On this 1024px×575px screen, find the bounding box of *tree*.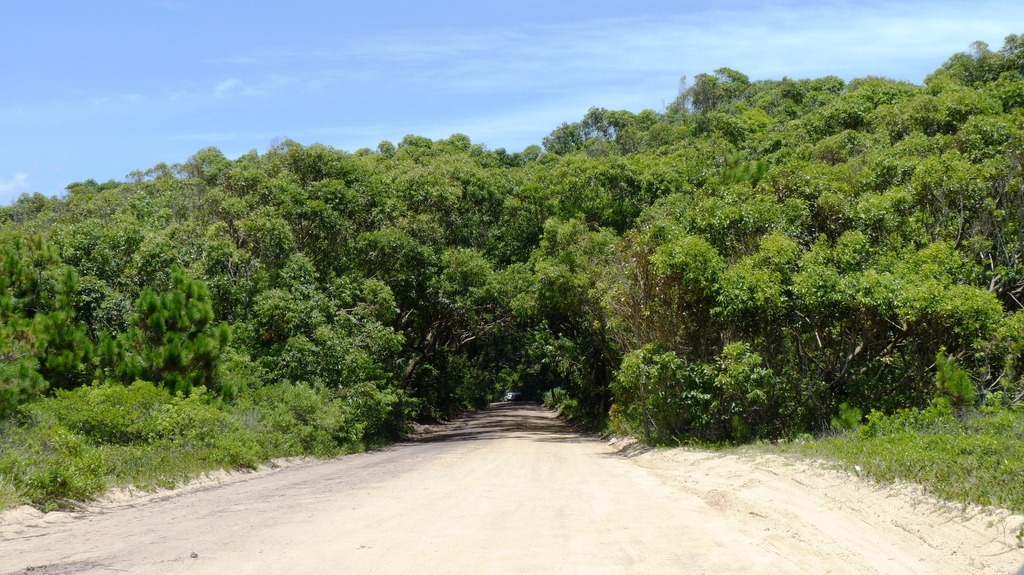
Bounding box: <box>349,128,522,429</box>.
